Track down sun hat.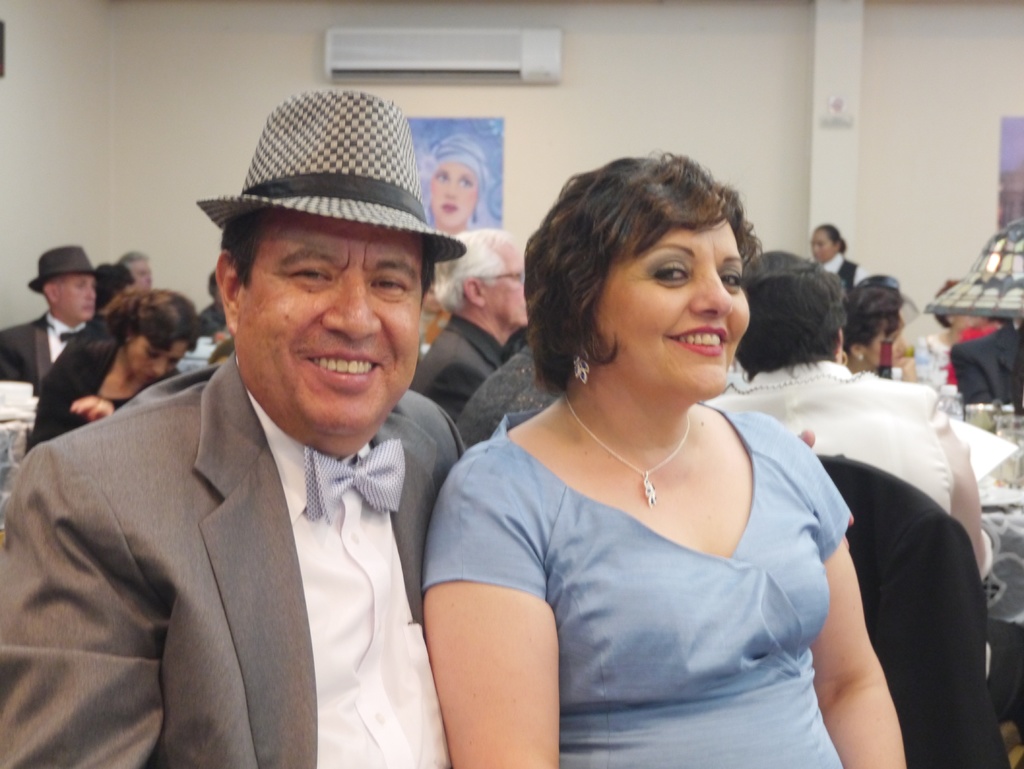
Tracked to box=[202, 92, 467, 260].
